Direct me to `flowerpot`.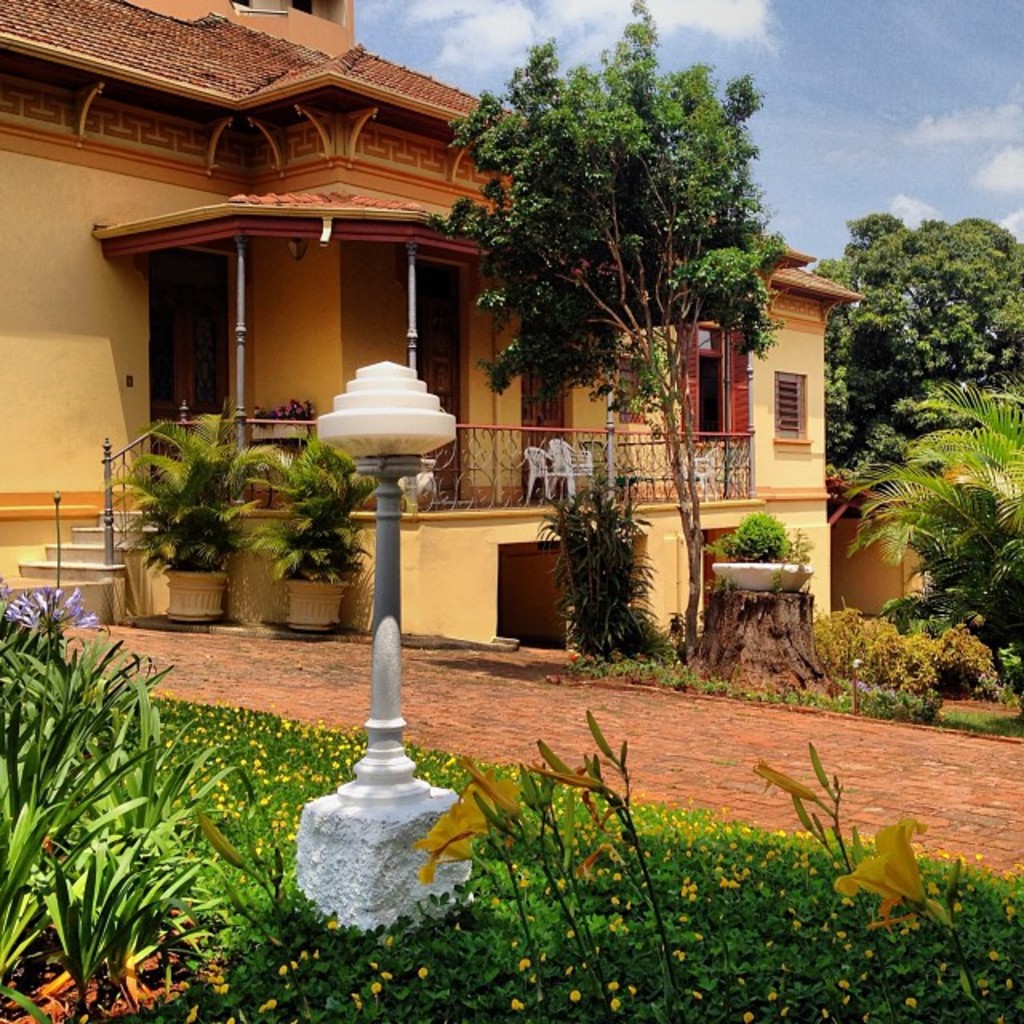
Direction: left=250, top=414, right=310, bottom=442.
